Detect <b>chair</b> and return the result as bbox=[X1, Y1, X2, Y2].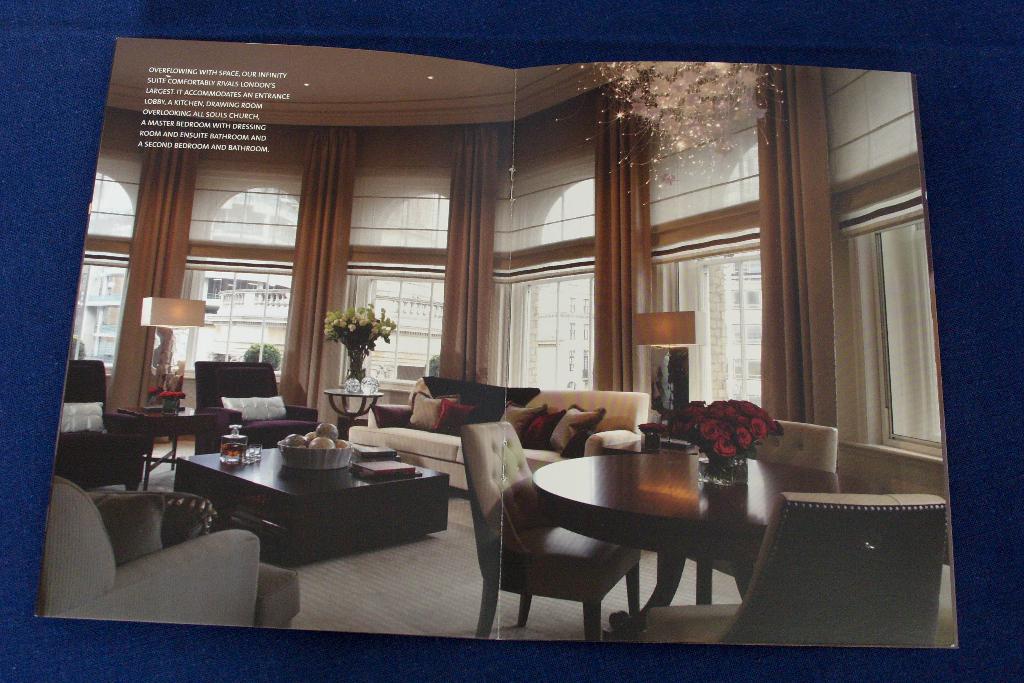
bbox=[692, 416, 838, 606].
